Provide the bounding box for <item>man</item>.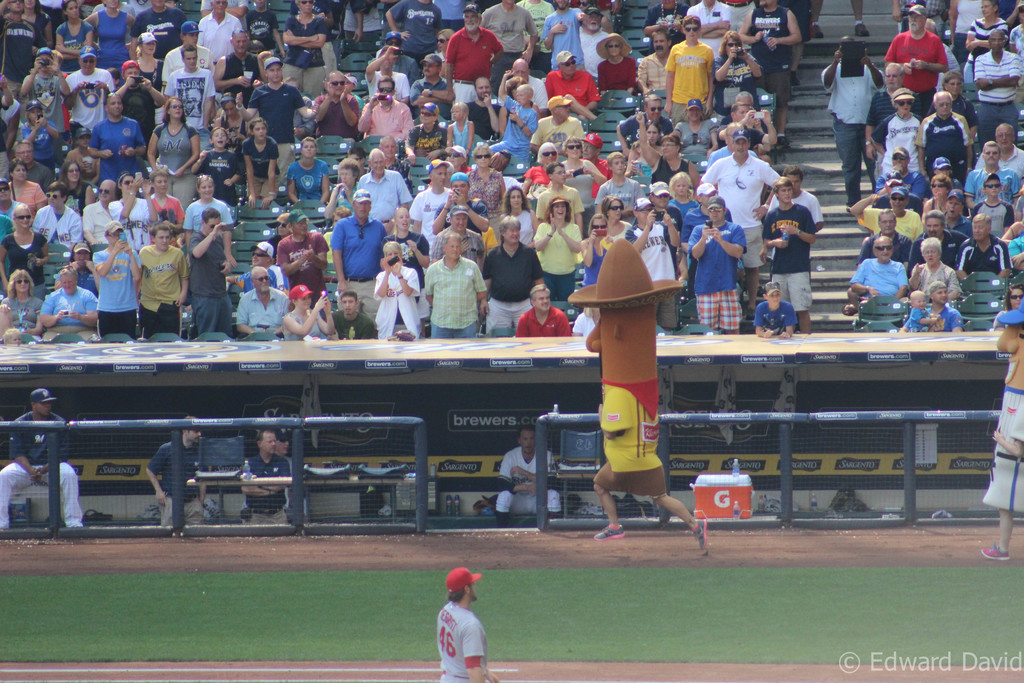
(left=916, top=90, right=975, bottom=186).
